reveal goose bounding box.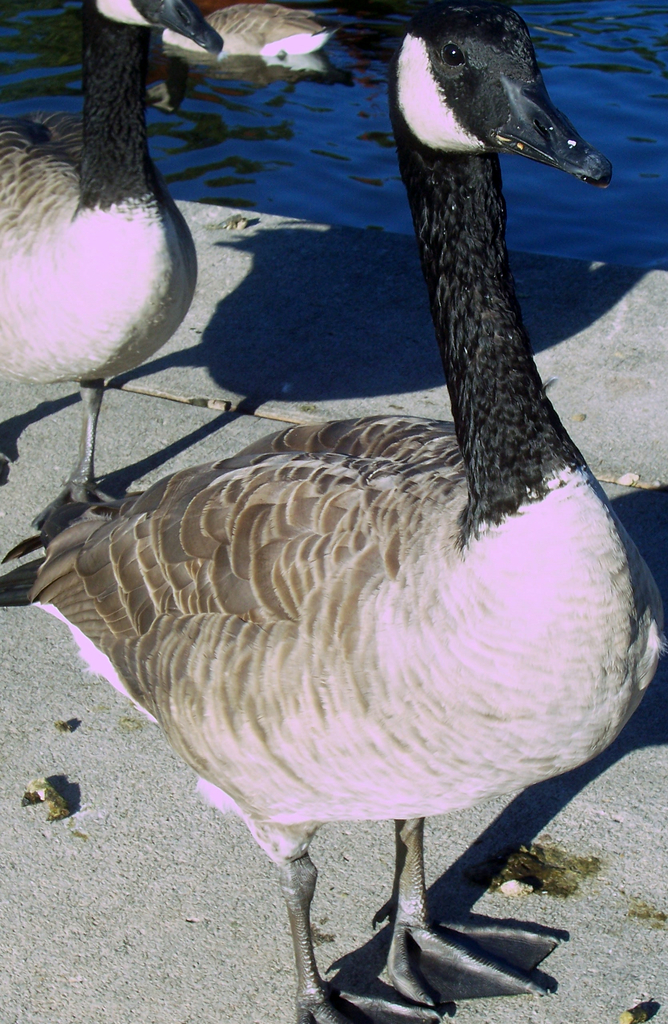
Revealed: {"left": 4, "top": 4, "right": 667, "bottom": 1023}.
